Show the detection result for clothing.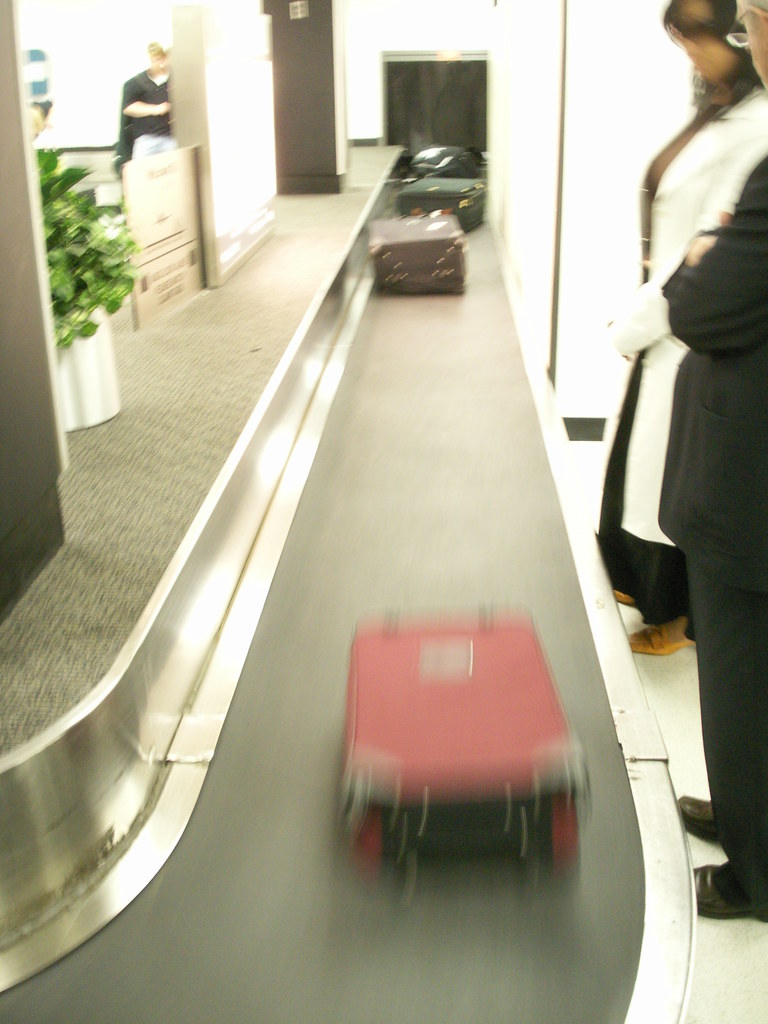
x1=657 y1=161 x2=767 y2=920.
